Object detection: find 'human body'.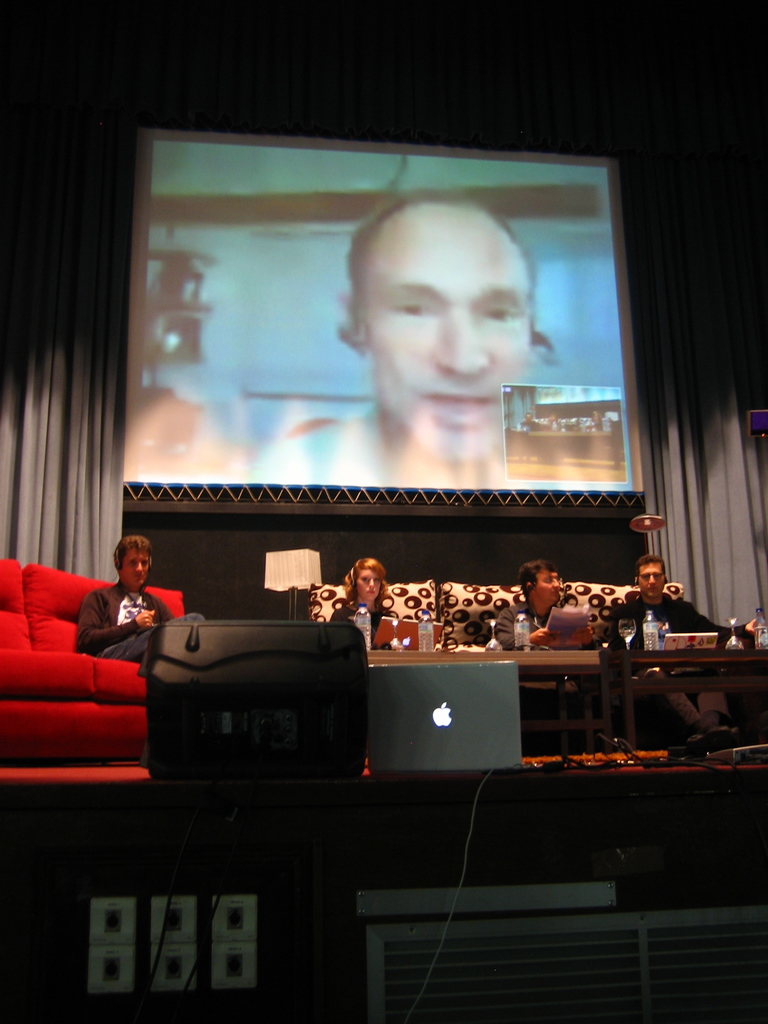
x1=618, y1=552, x2=717, y2=648.
